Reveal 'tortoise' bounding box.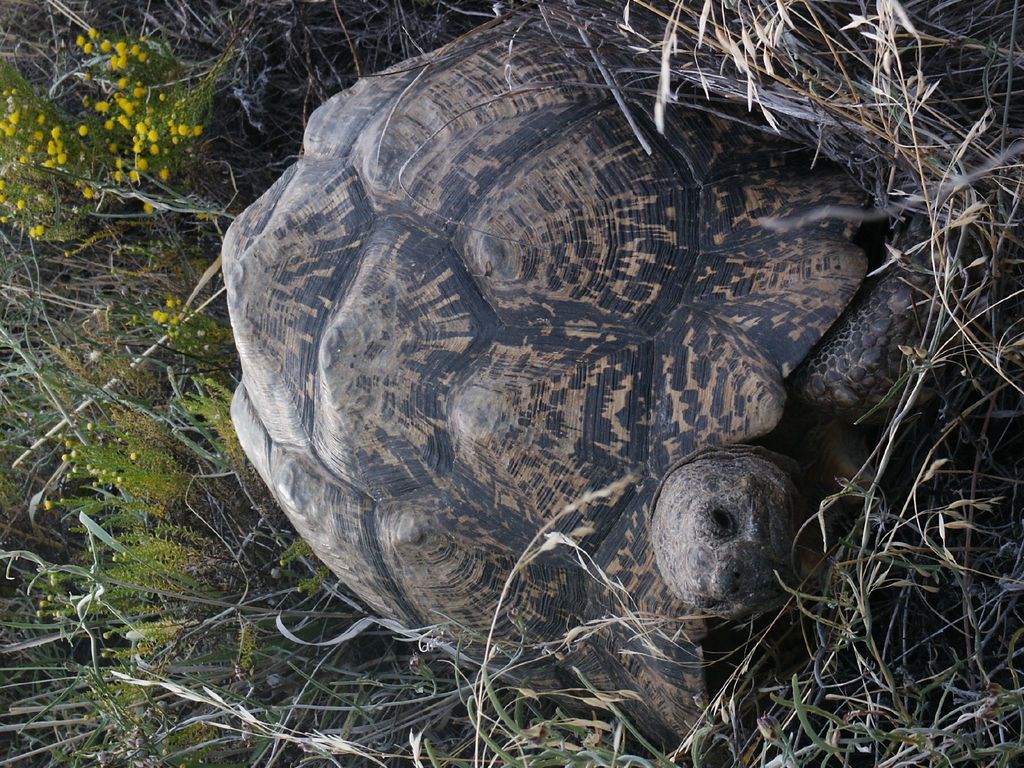
Revealed: [x1=219, y1=10, x2=994, y2=767].
